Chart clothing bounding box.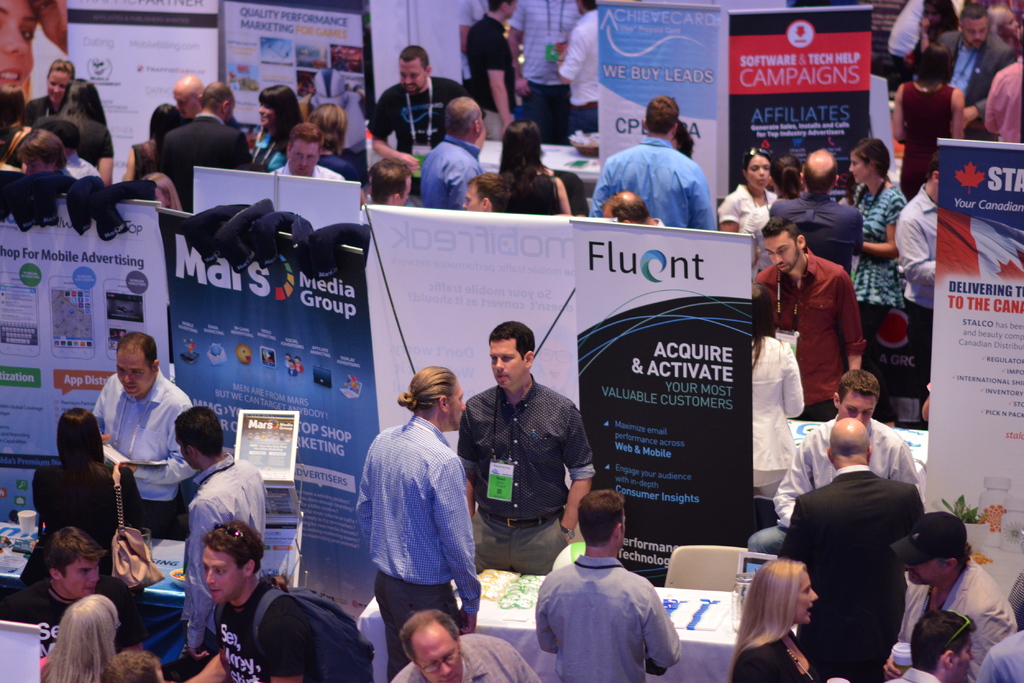
Charted: (x1=1, y1=588, x2=70, y2=656).
